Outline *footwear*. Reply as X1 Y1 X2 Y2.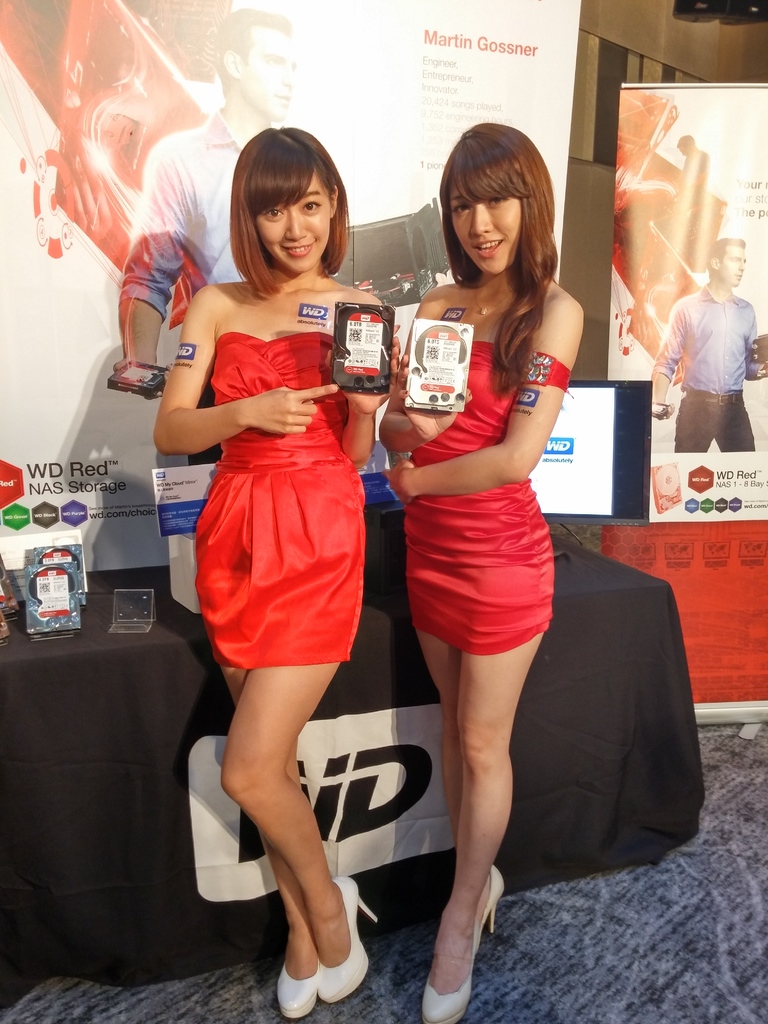
317 872 375 1007.
